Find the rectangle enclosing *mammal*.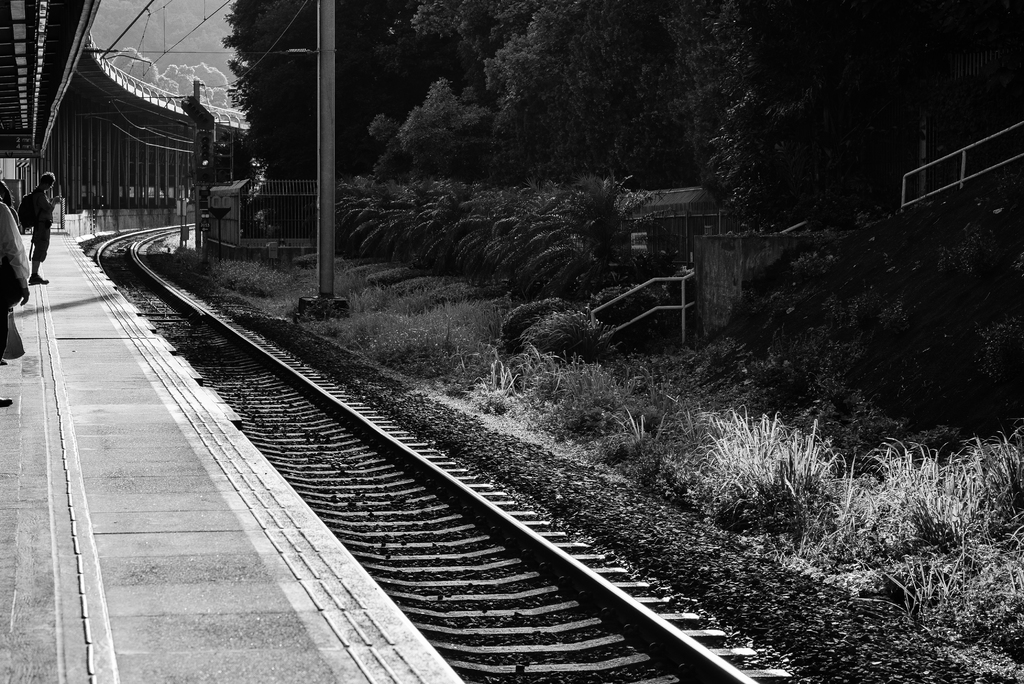
box(0, 167, 29, 405).
